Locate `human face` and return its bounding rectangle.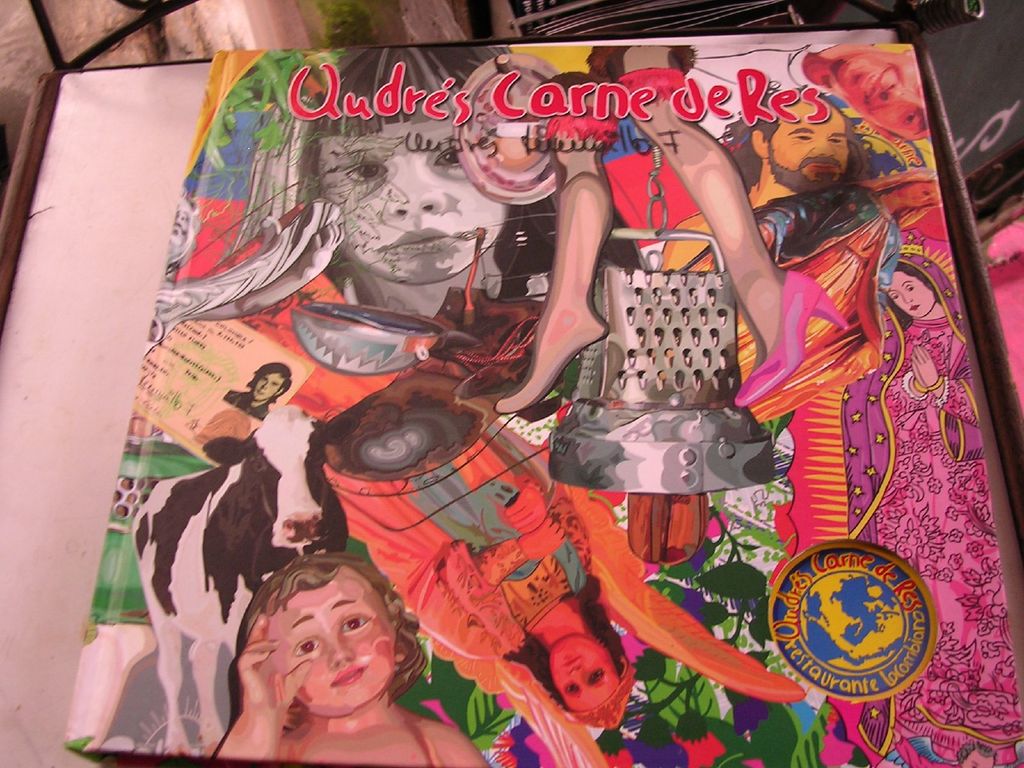
bbox(546, 638, 617, 719).
